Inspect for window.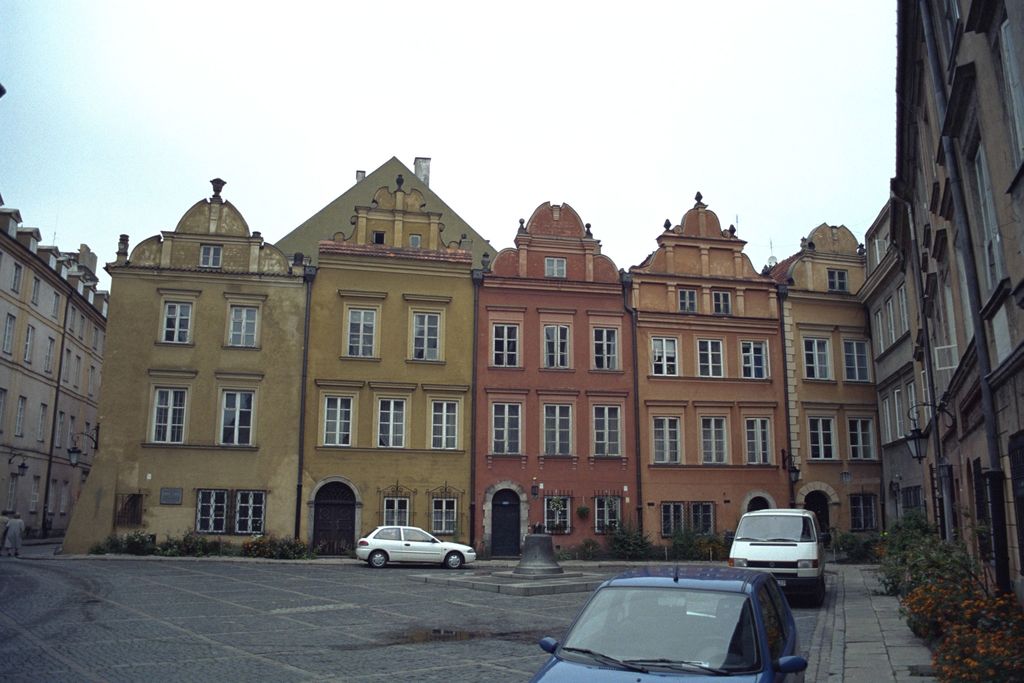
Inspection: l=847, t=488, r=880, b=530.
